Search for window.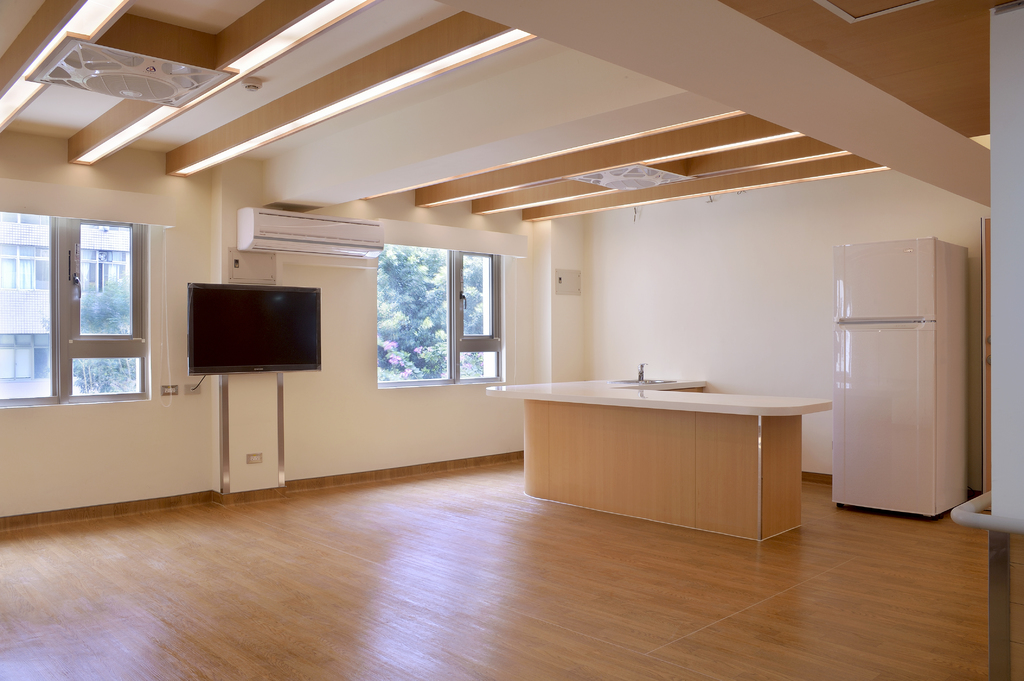
Found at (0, 209, 47, 222).
